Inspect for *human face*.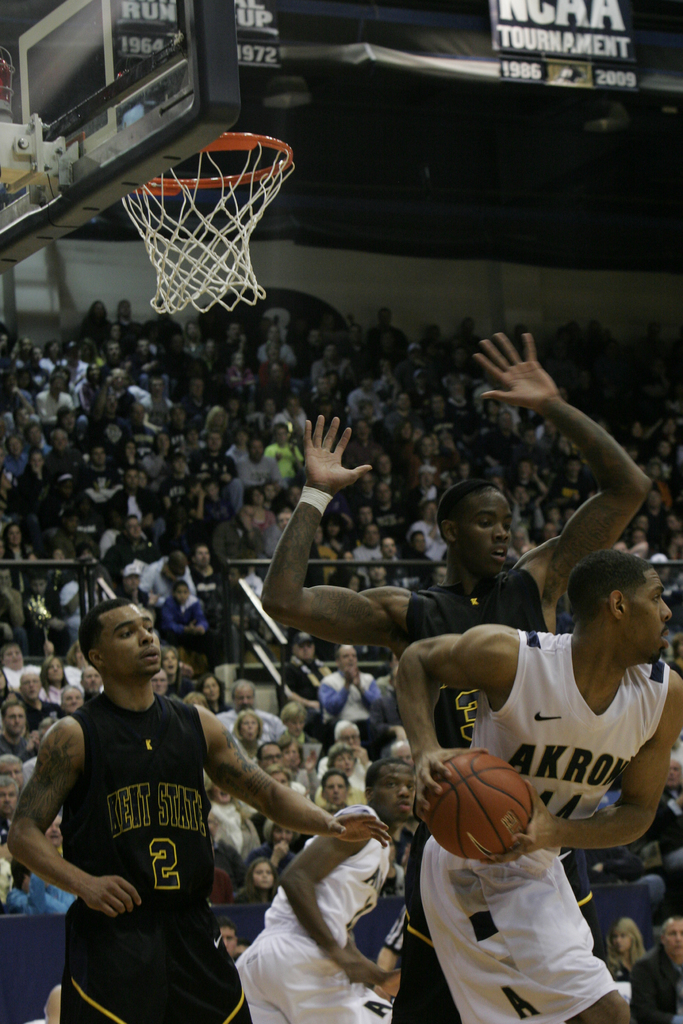
Inspection: x1=2, y1=646, x2=23, y2=671.
